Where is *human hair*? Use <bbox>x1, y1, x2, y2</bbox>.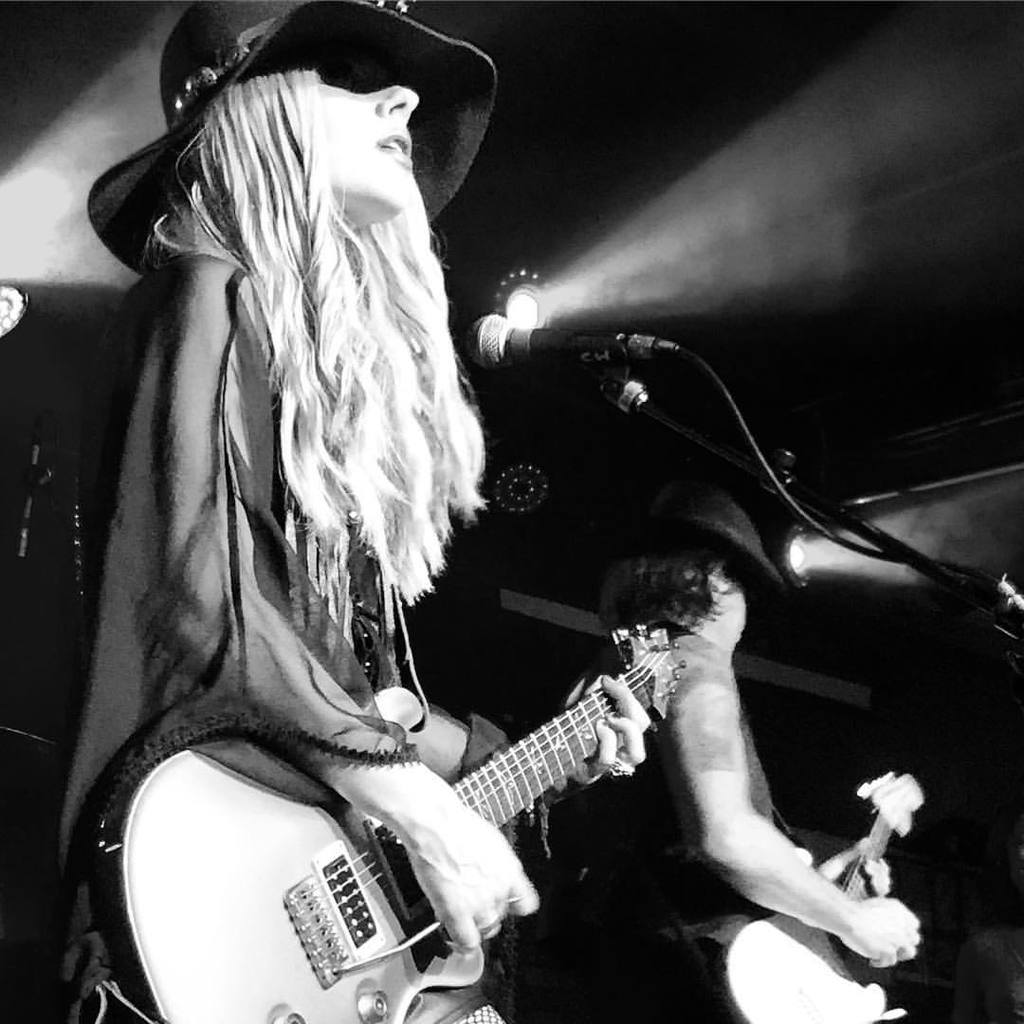
<bbox>594, 524, 748, 625</bbox>.
